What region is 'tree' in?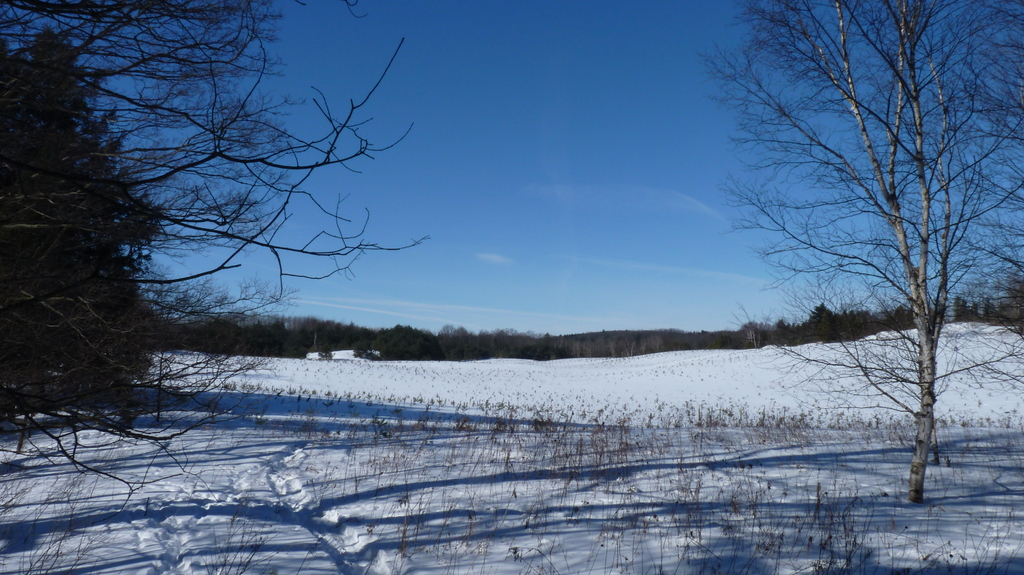
crop(830, 313, 845, 340).
